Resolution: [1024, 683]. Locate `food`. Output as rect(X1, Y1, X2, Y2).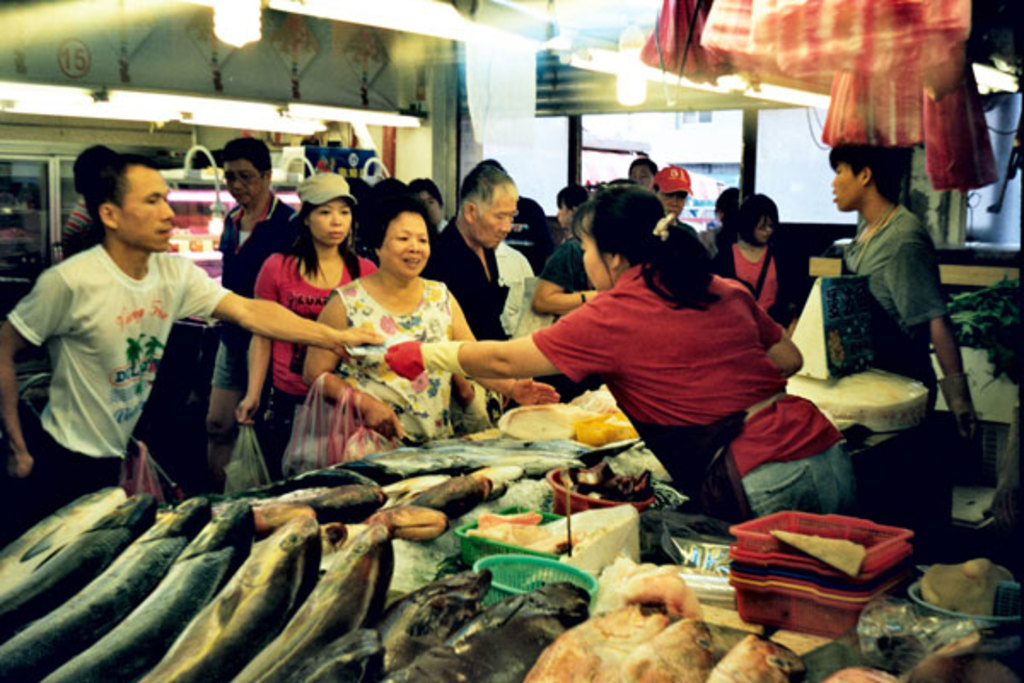
rect(142, 517, 323, 681).
